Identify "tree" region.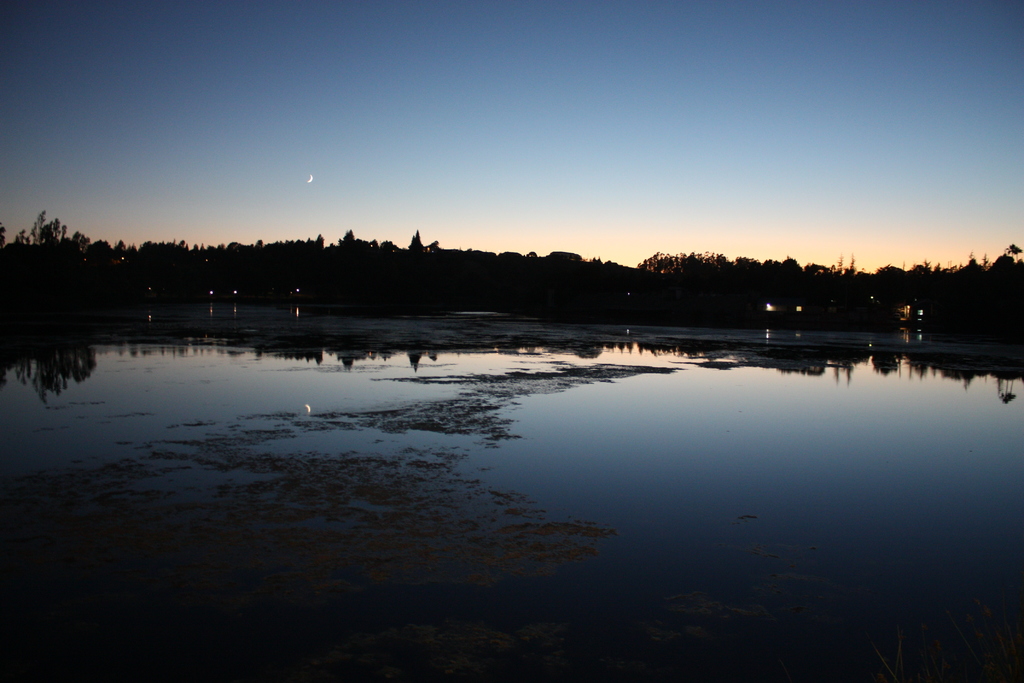
Region: rect(993, 249, 1023, 319).
